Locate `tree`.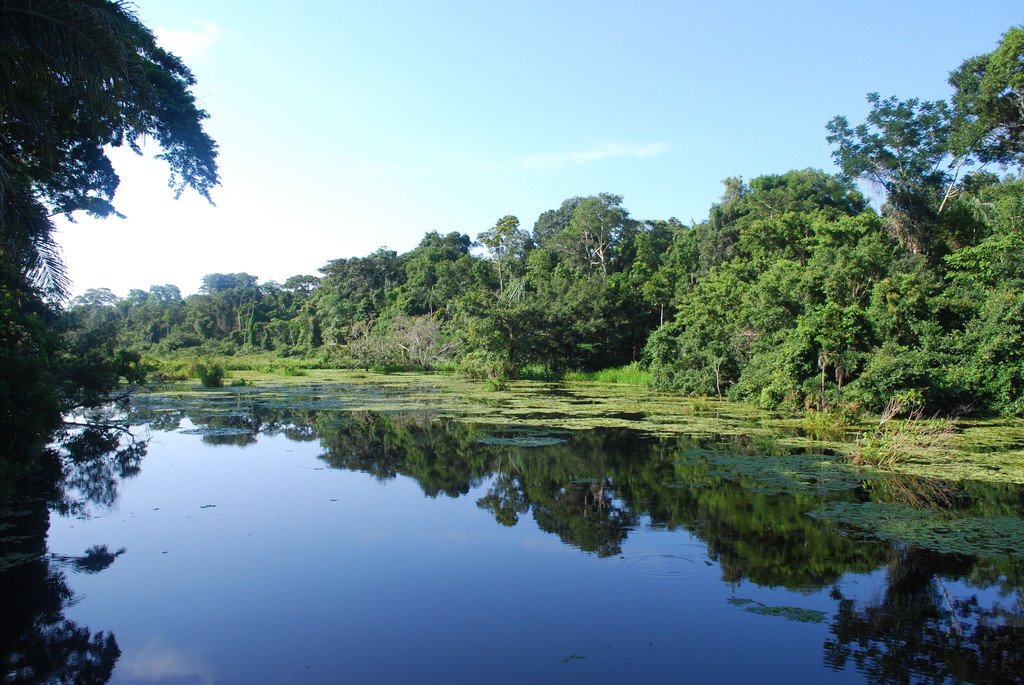
Bounding box: 66:286:116:359.
